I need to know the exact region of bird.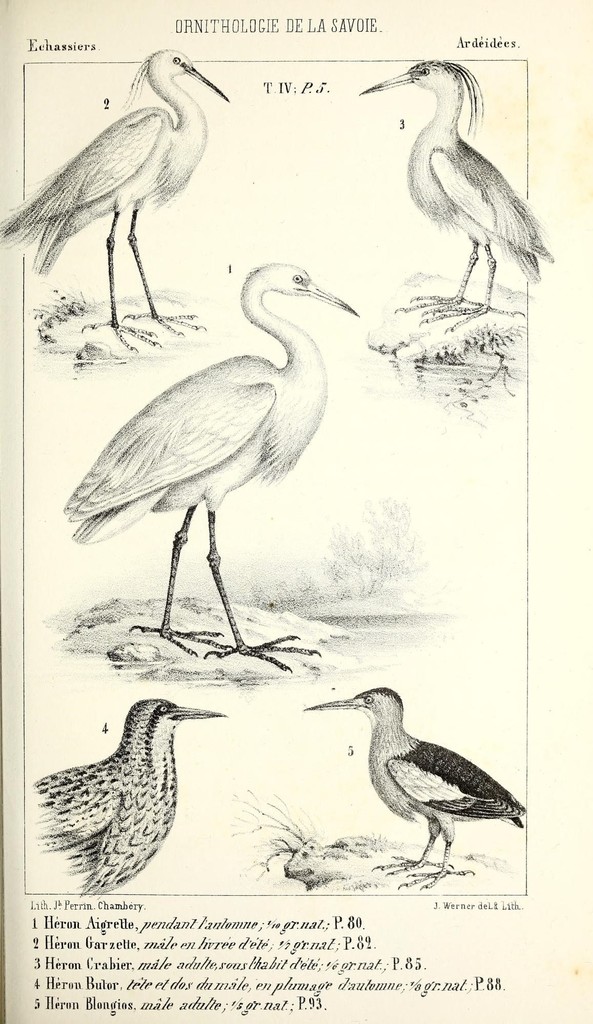
Region: 62,266,356,675.
